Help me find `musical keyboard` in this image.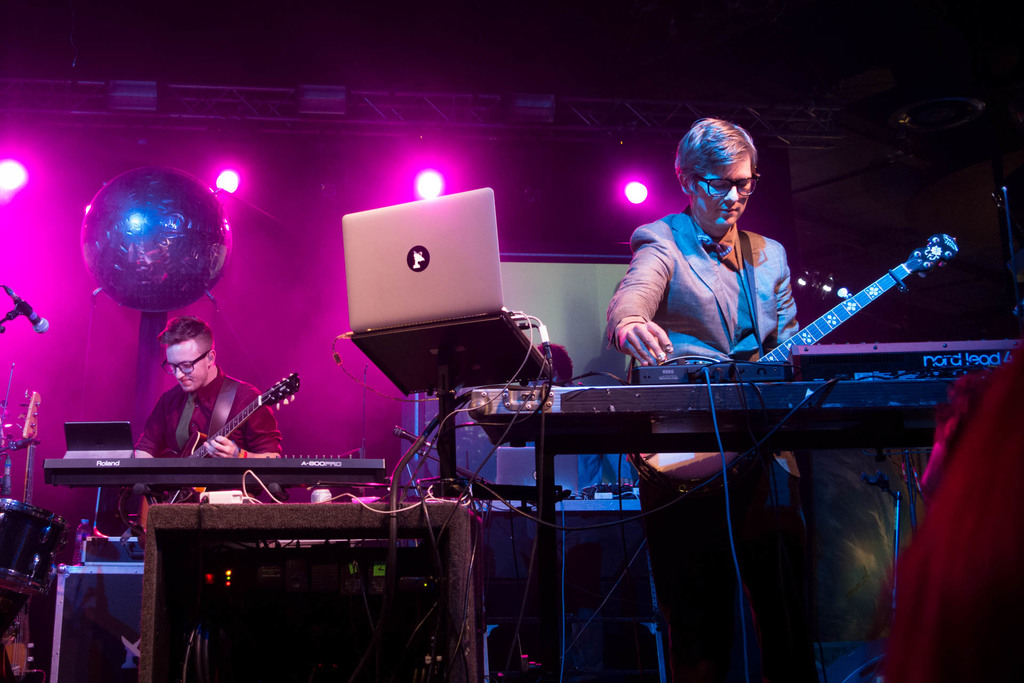
Found it: rect(40, 448, 392, 492).
